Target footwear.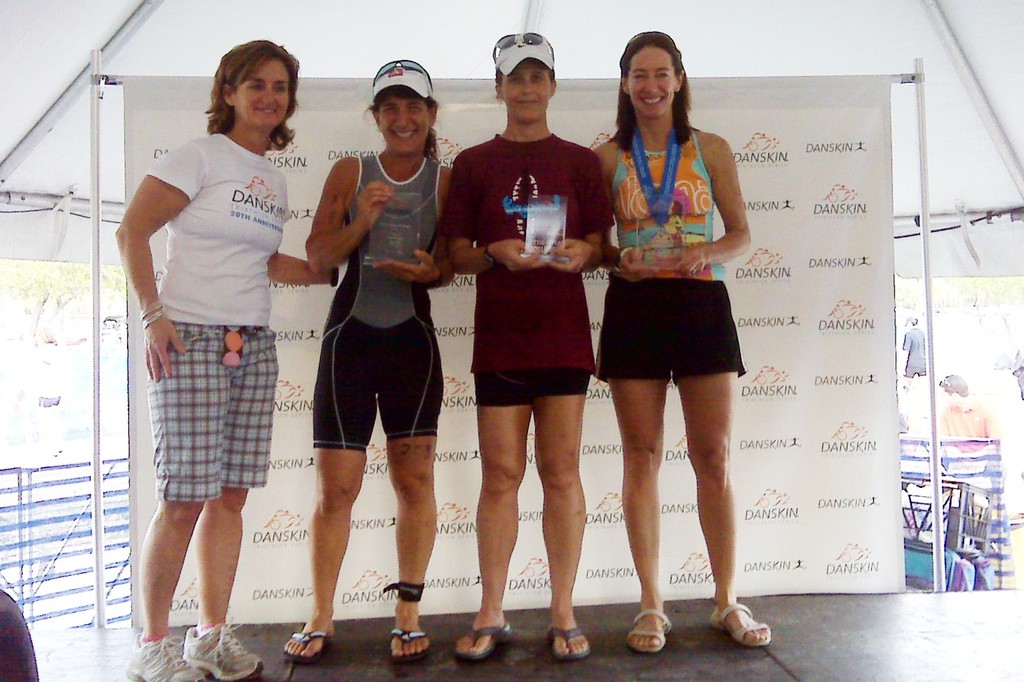
Target region: detection(713, 595, 778, 651).
